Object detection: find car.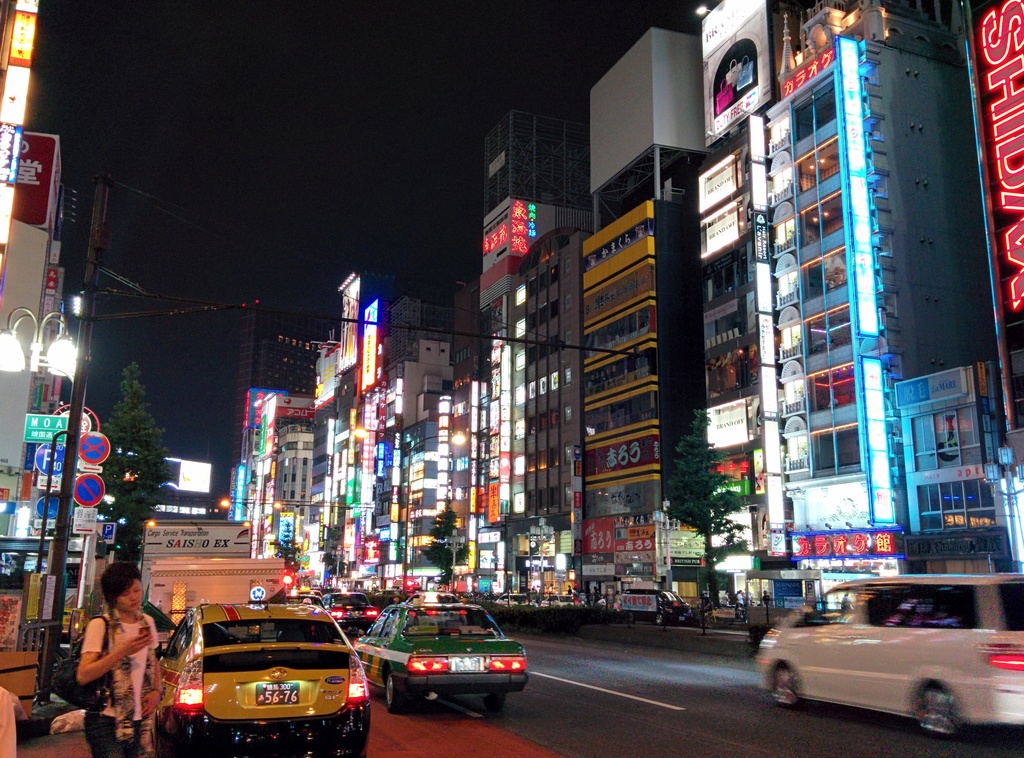
bbox=[141, 604, 368, 757].
